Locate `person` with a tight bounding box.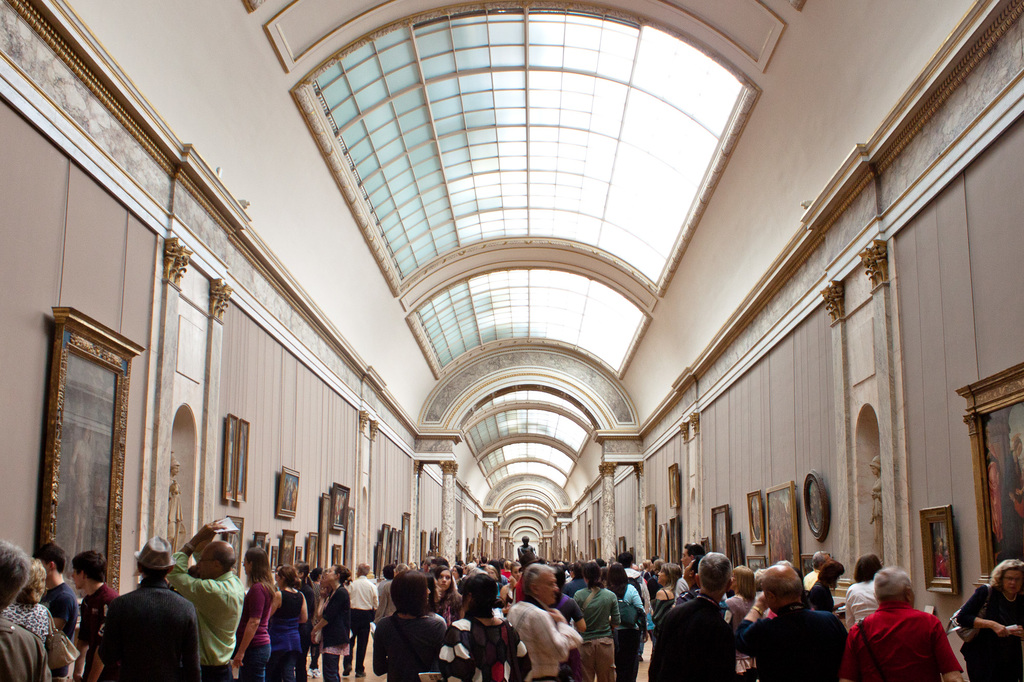
box(508, 566, 577, 681).
